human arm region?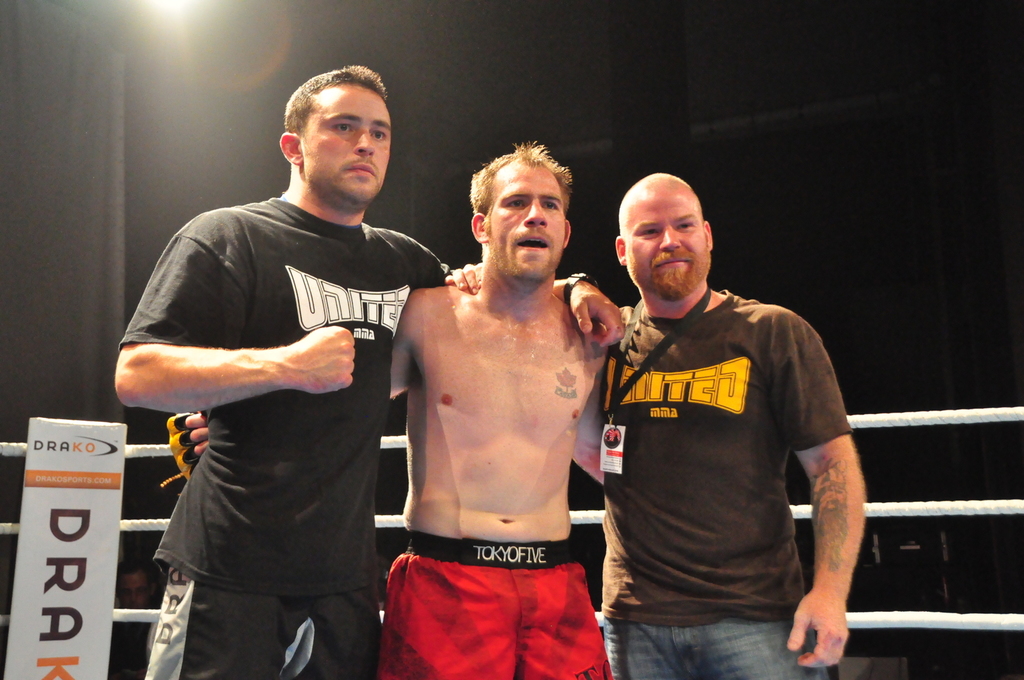
bbox(575, 377, 607, 487)
